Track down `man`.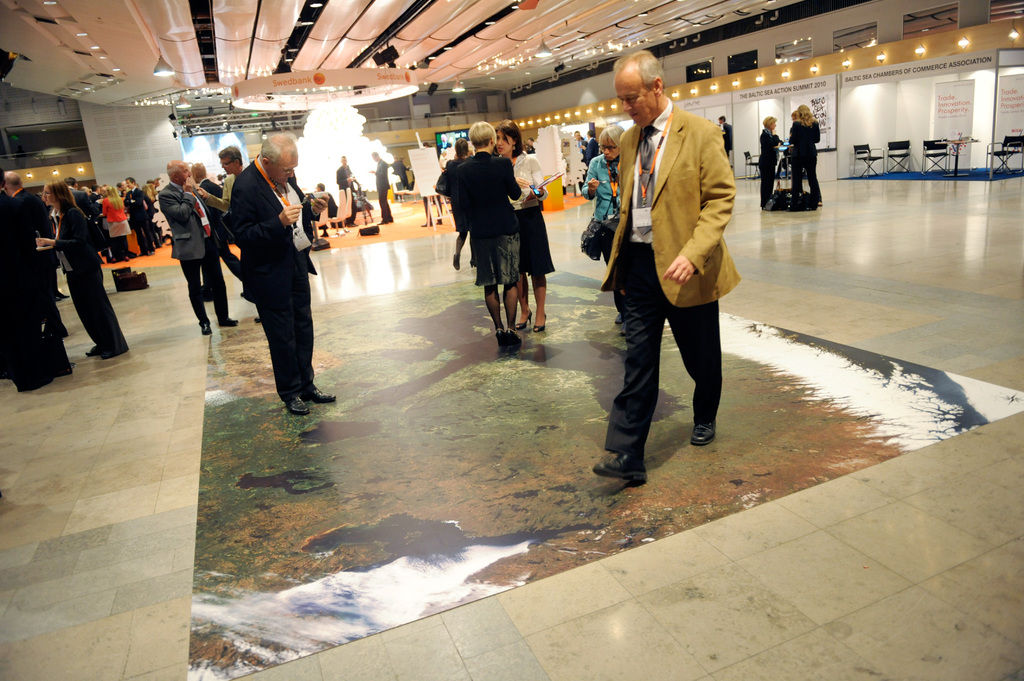
Tracked to 333,154,356,232.
